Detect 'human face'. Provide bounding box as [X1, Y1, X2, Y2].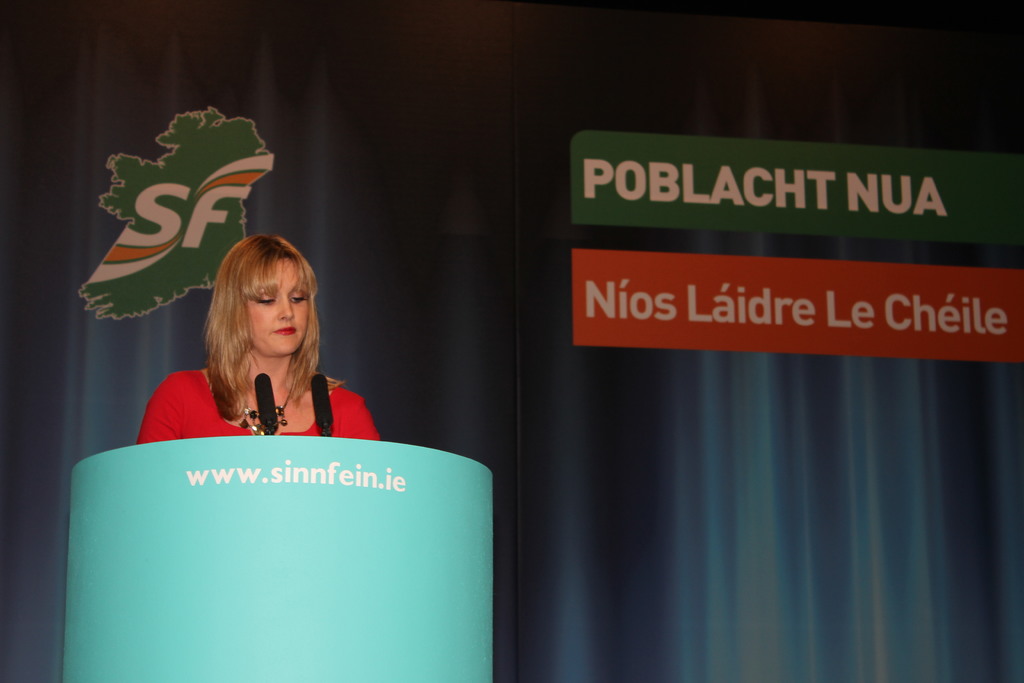
[246, 263, 310, 358].
